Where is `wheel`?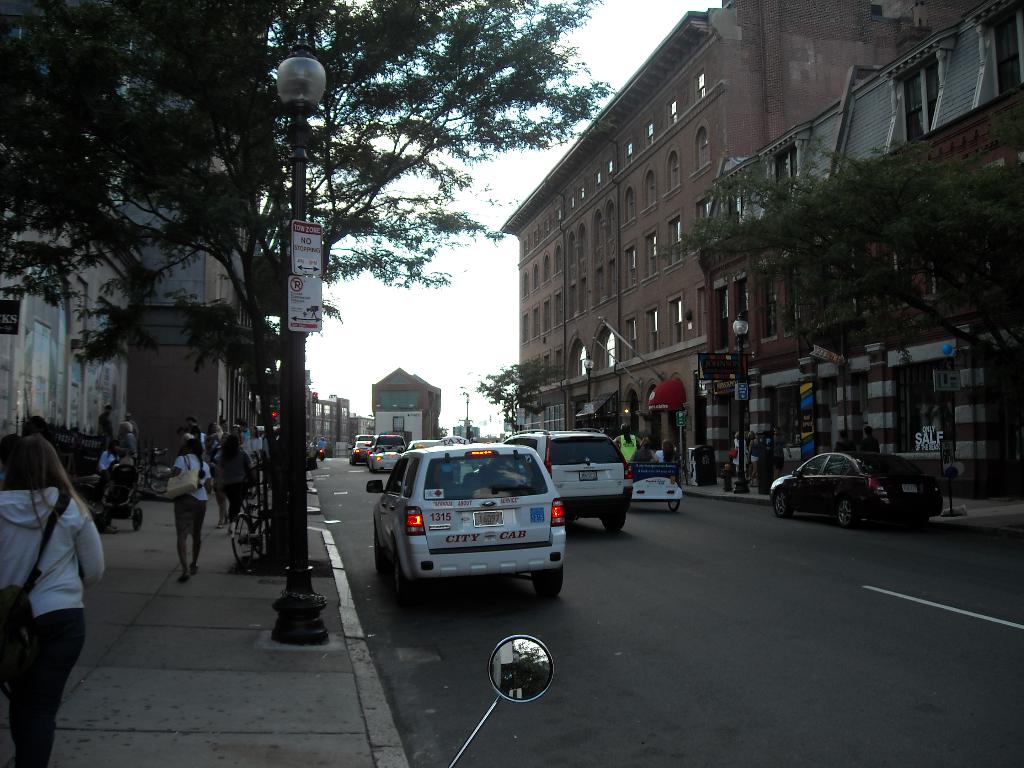
[230,513,253,563].
